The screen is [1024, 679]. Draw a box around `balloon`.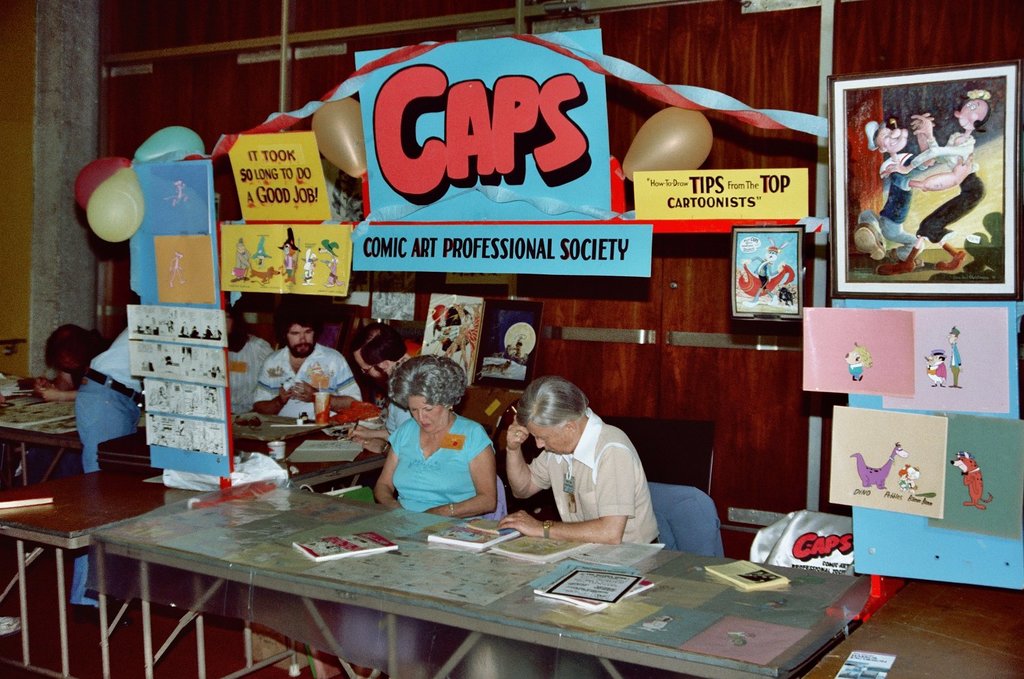
crop(309, 98, 364, 177).
